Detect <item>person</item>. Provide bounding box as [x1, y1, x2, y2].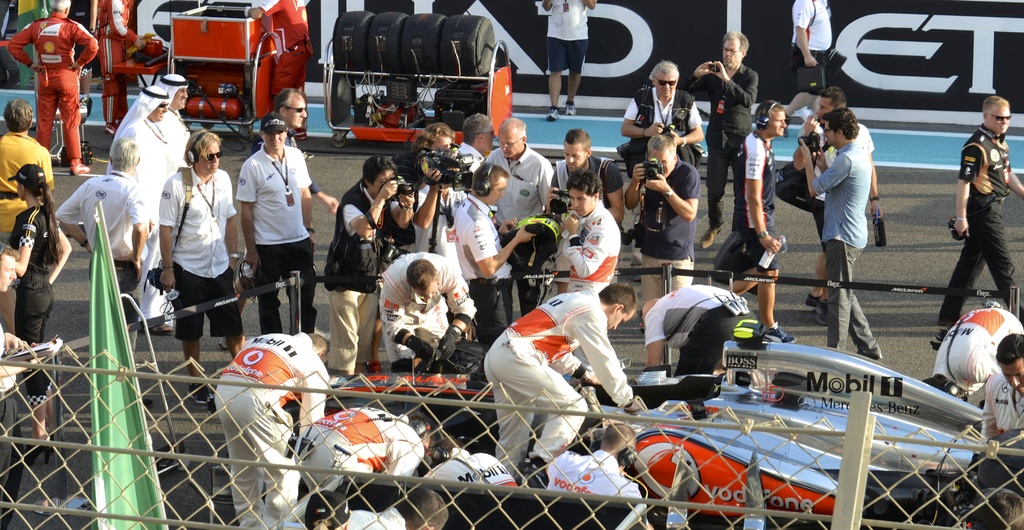
[212, 333, 329, 529].
